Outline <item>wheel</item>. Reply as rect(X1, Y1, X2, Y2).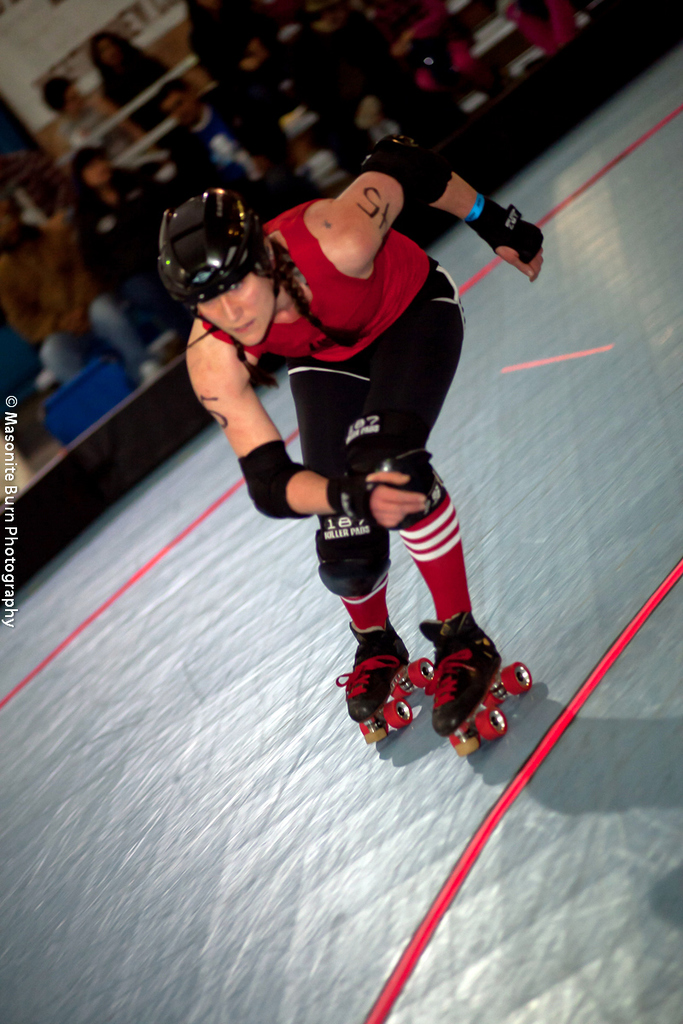
rect(356, 720, 391, 748).
